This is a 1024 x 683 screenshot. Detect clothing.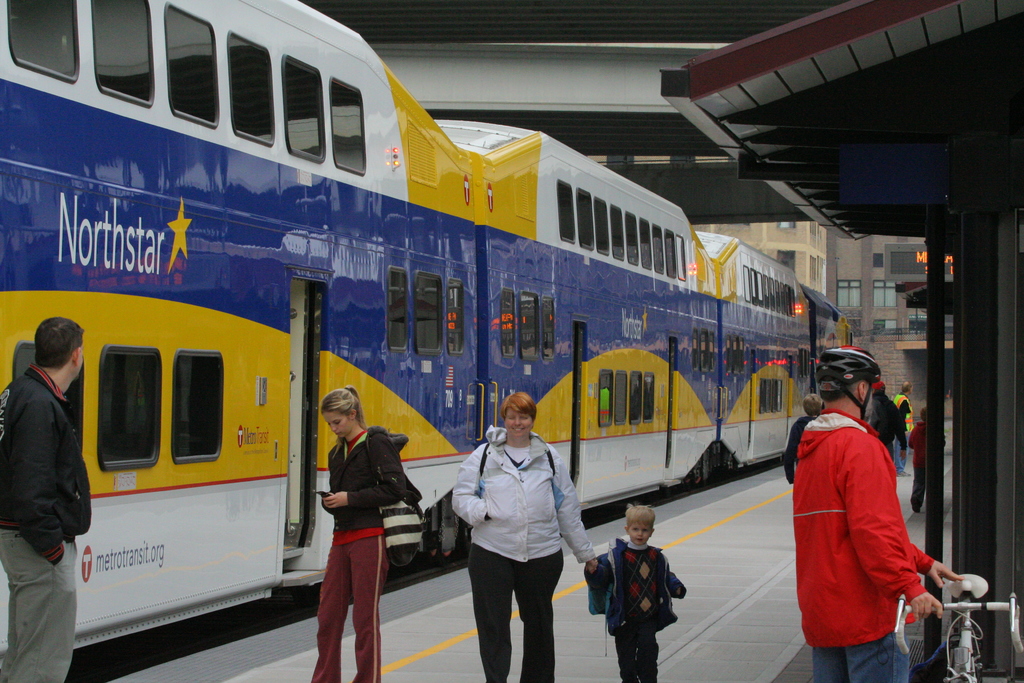
792,390,940,662.
